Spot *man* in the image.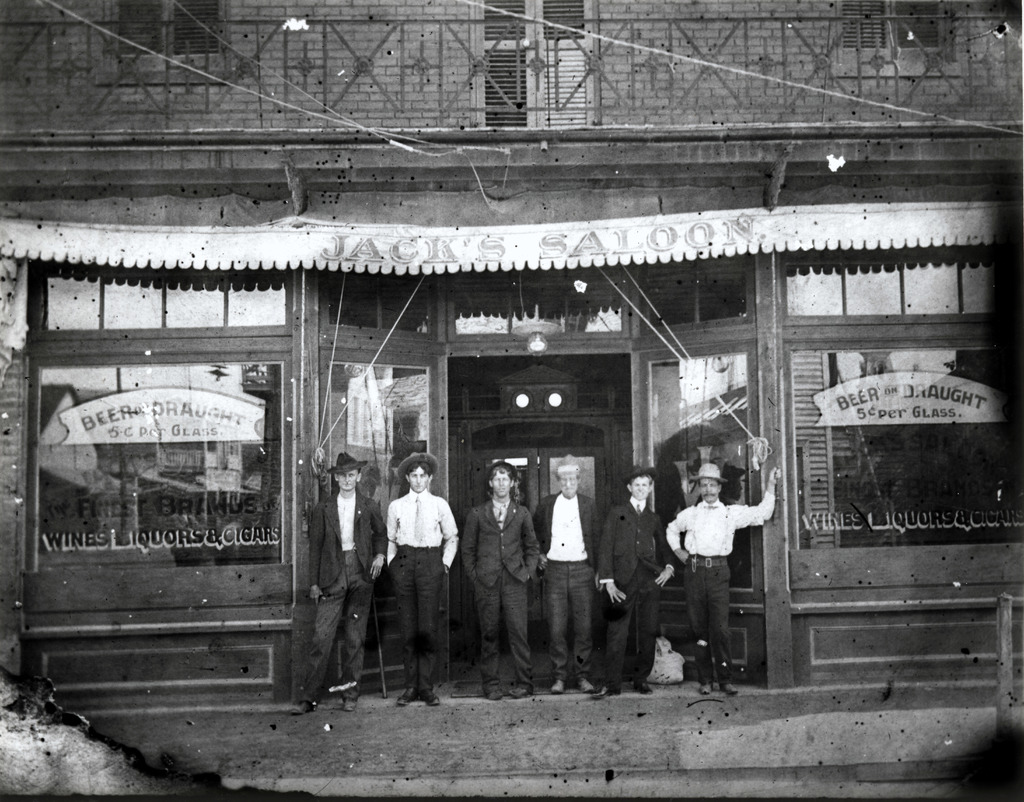
*man* found at [x1=660, y1=458, x2=765, y2=684].
